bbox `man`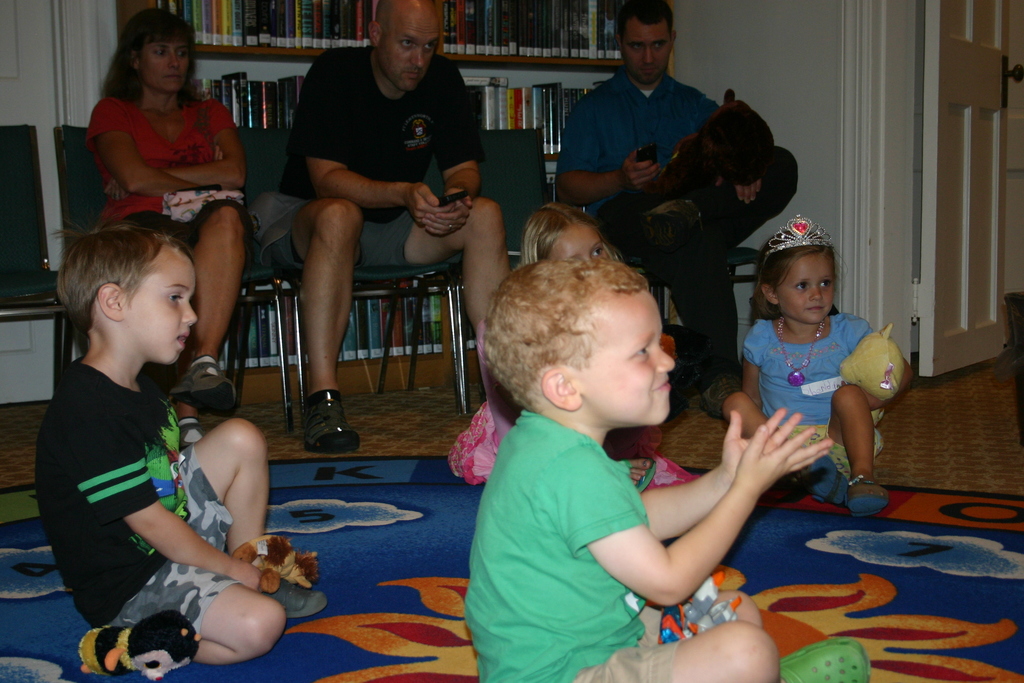
<box>246,0,516,463</box>
